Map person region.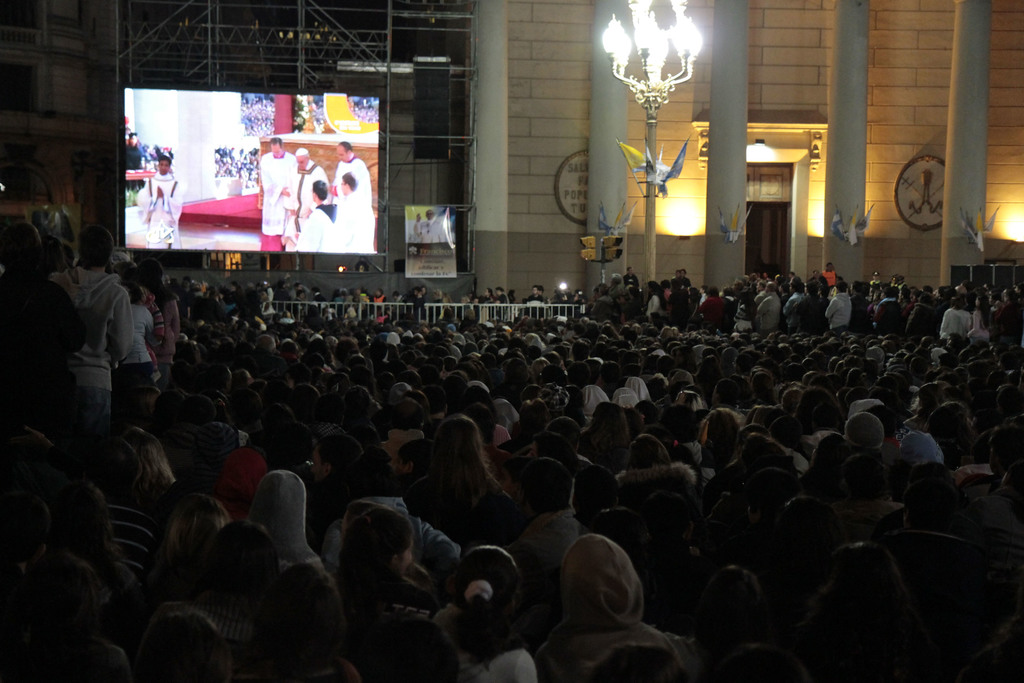
Mapped to bbox=[431, 289, 442, 314].
